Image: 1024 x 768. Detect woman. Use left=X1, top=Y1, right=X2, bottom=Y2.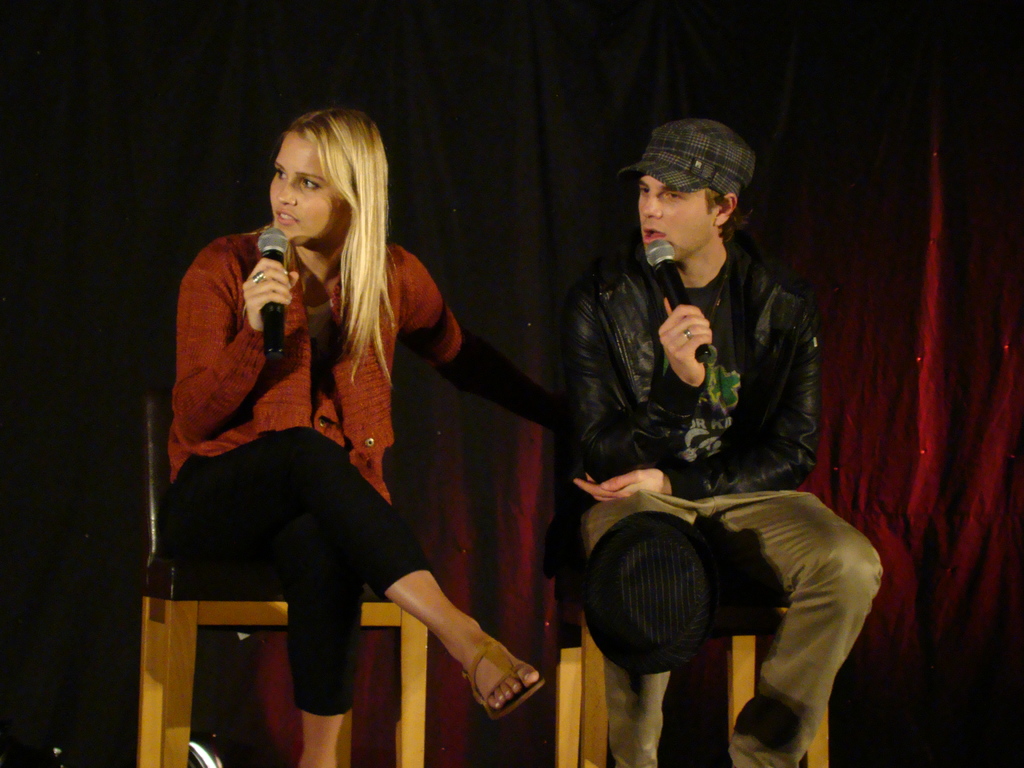
left=163, top=115, right=528, bottom=757.
